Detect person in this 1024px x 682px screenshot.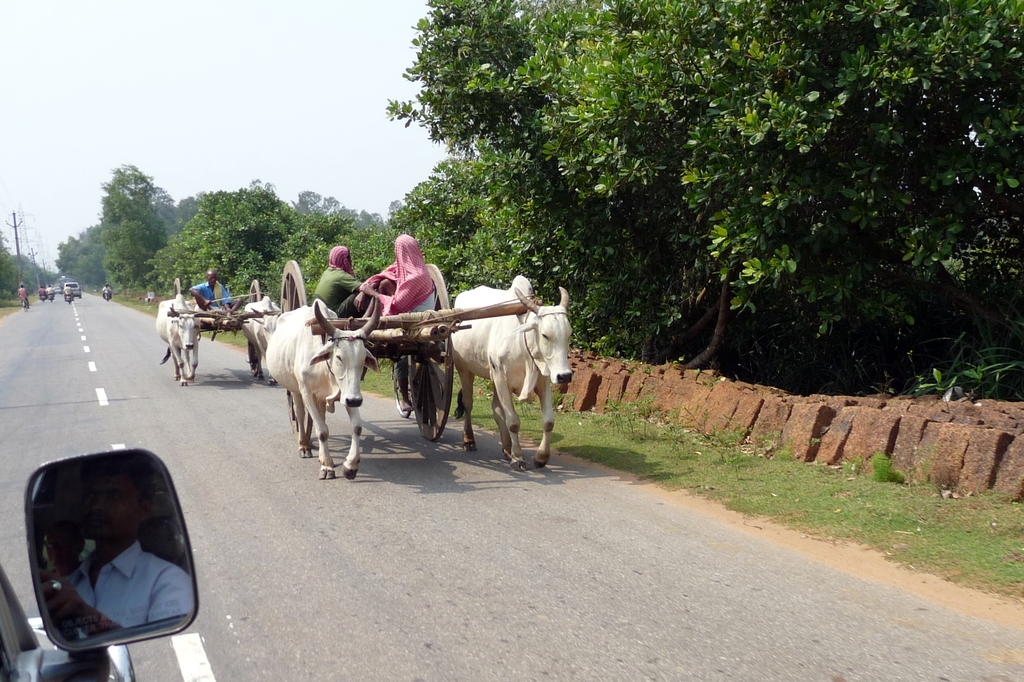
Detection: {"x1": 54, "y1": 471, "x2": 194, "y2": 645}.
